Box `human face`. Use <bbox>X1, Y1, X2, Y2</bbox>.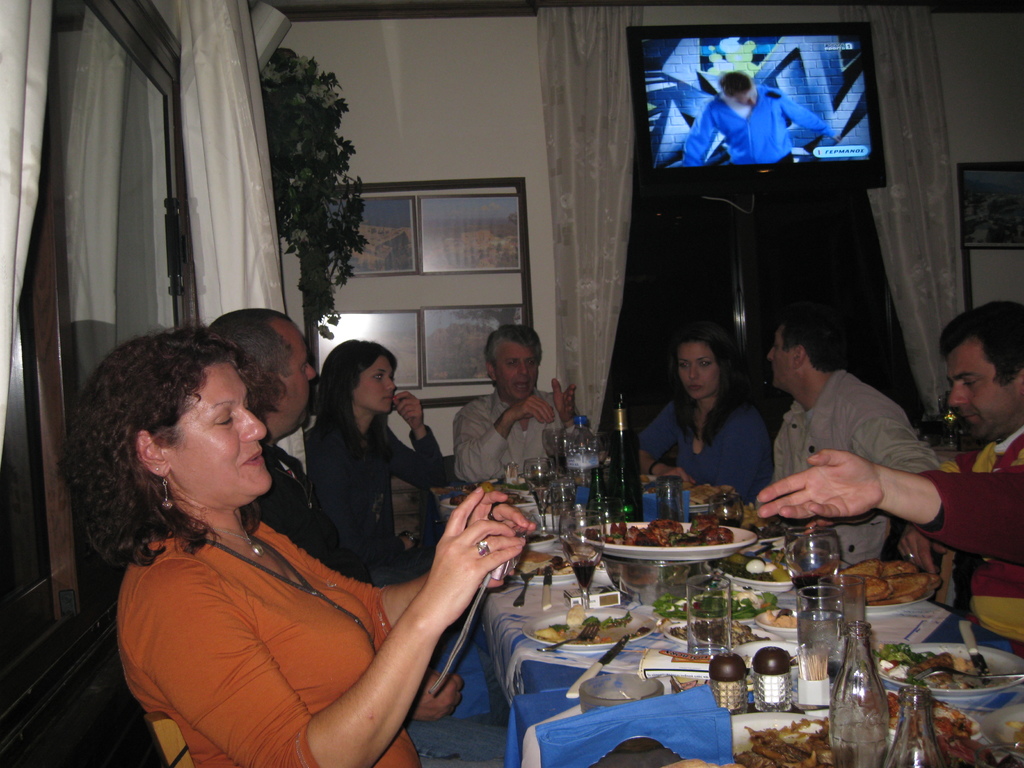
<bbox>676, 344, 718, 400</bbox>.
